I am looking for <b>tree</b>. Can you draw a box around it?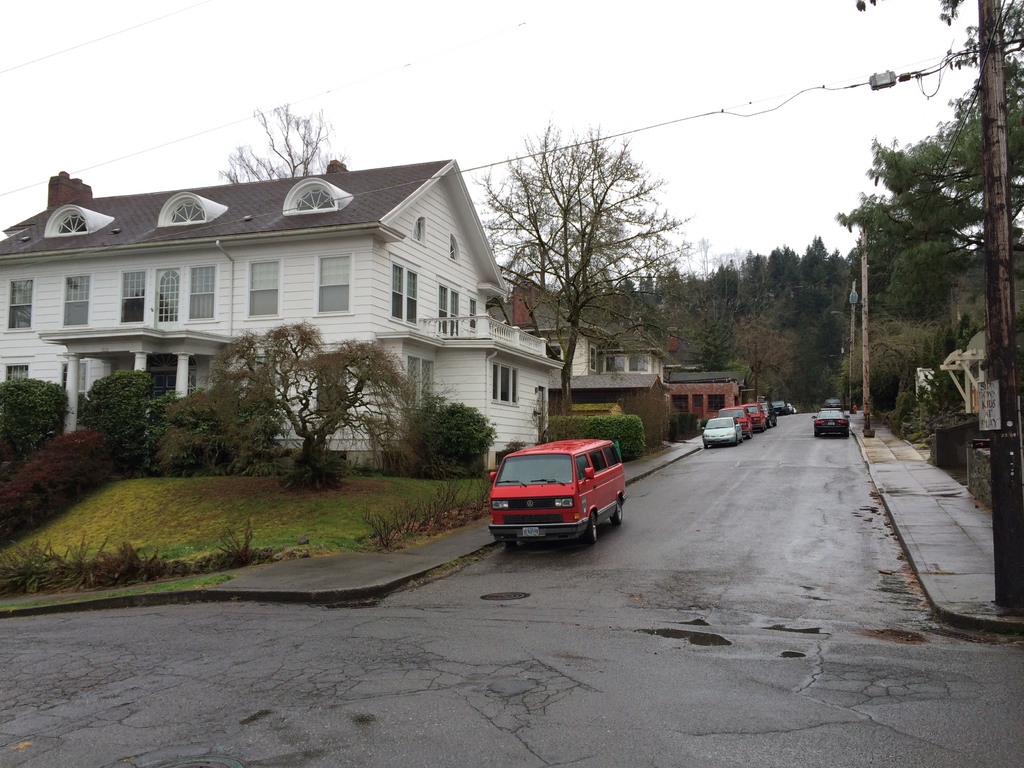
Sure, the bounding box is (x1=829, y1=0, x2=1023, y2=322).
